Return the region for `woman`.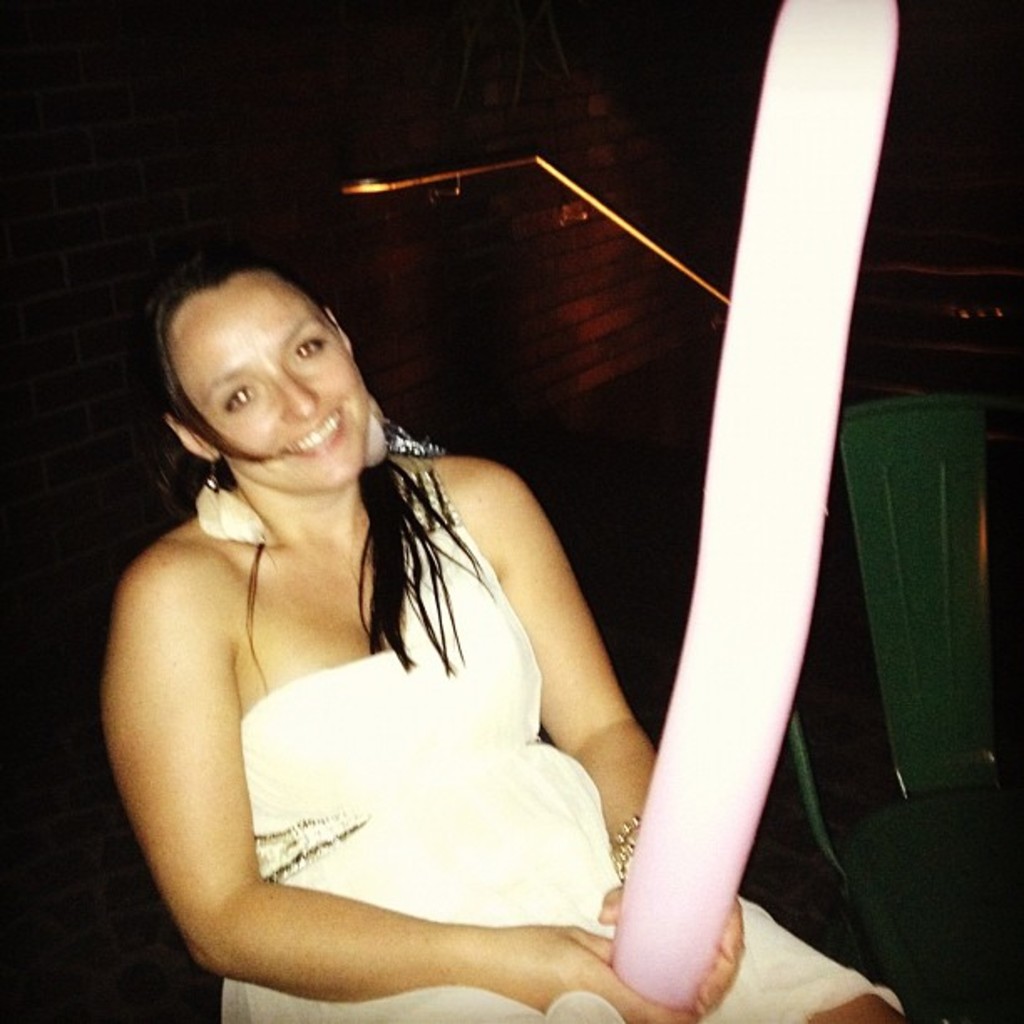
bbox=(77, 182, 736, 1004).
